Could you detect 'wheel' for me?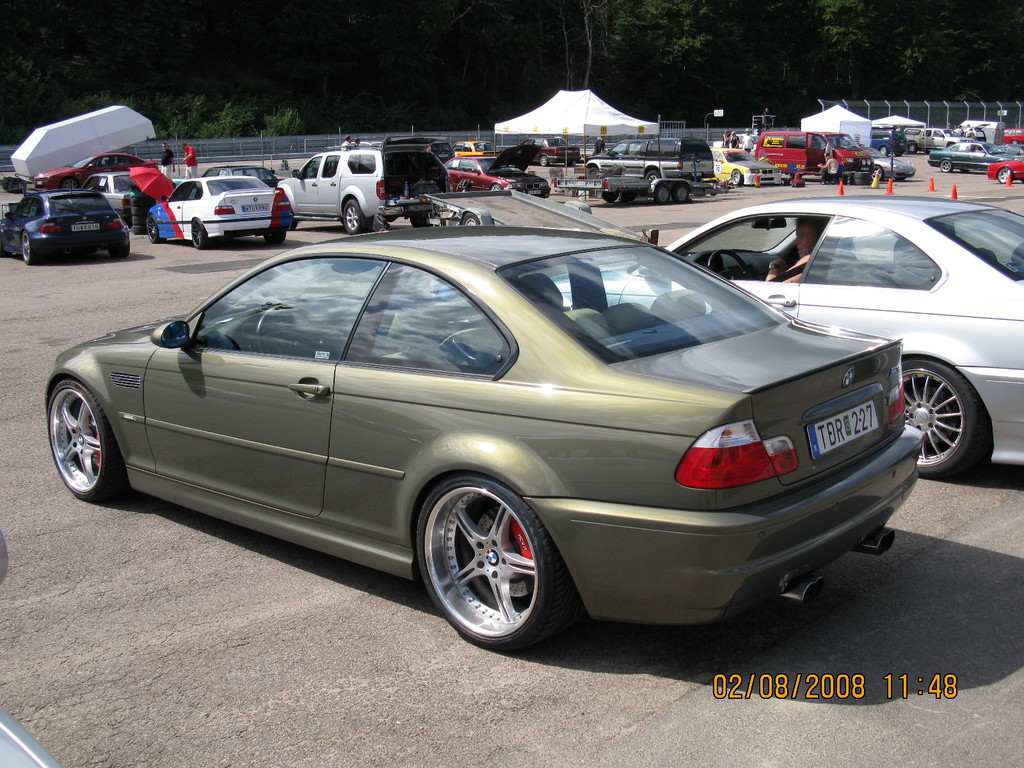
Detection result: box=[44, 376, 128, 502].
